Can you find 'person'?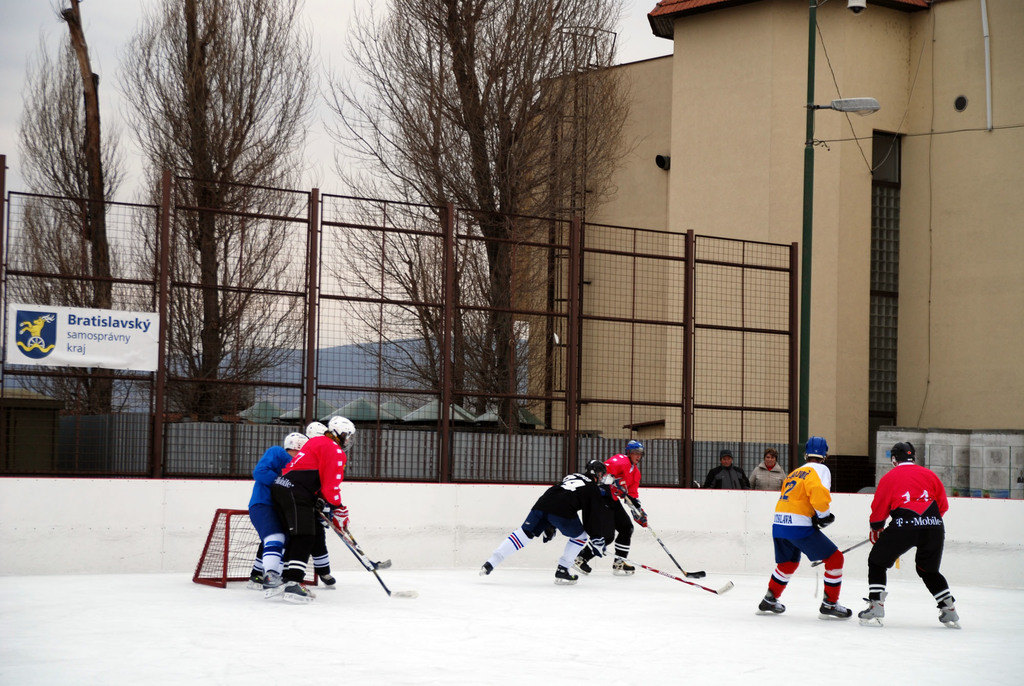
Yes, bounding box: bbox=[305, 410, 335, 448].
